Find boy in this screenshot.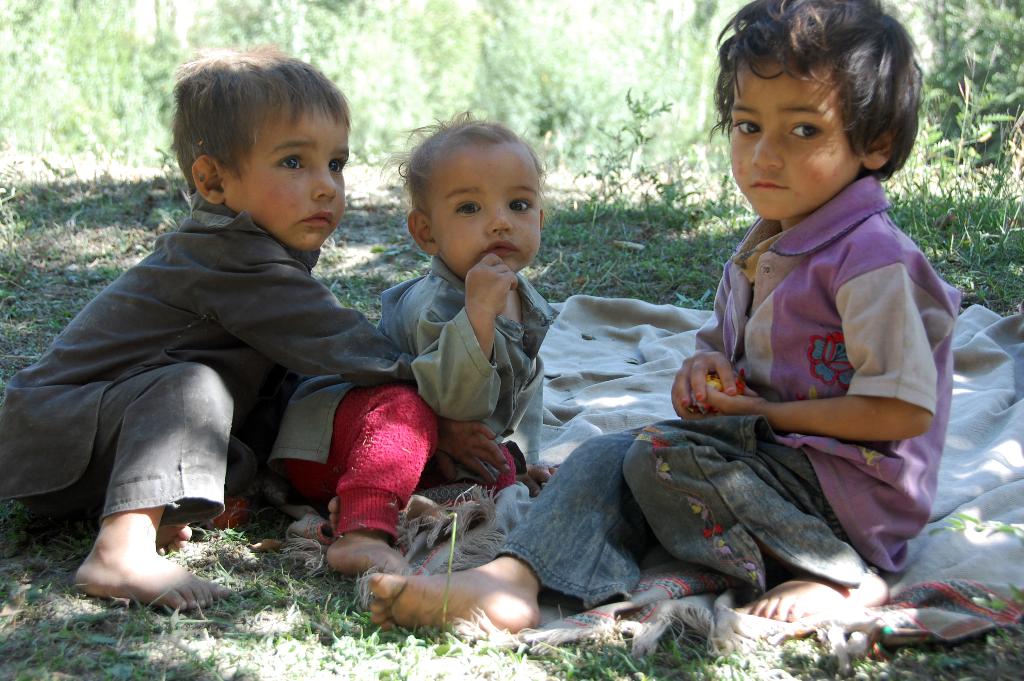
The bounding box for boy is 9, 62, 427, 592.
